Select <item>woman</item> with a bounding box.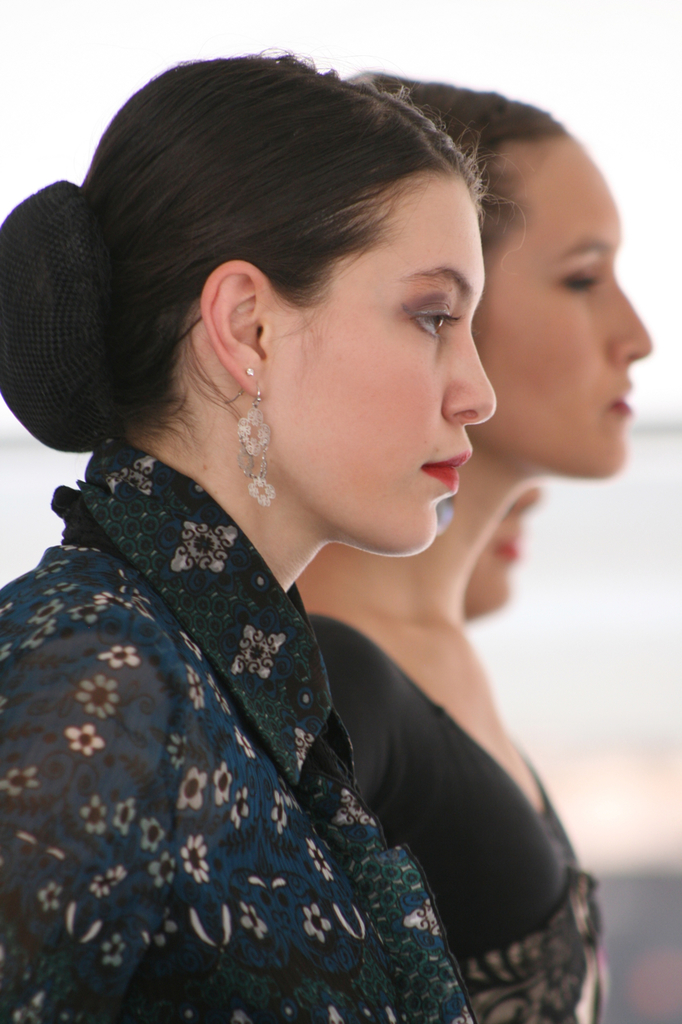
(297,66,652,1023).
